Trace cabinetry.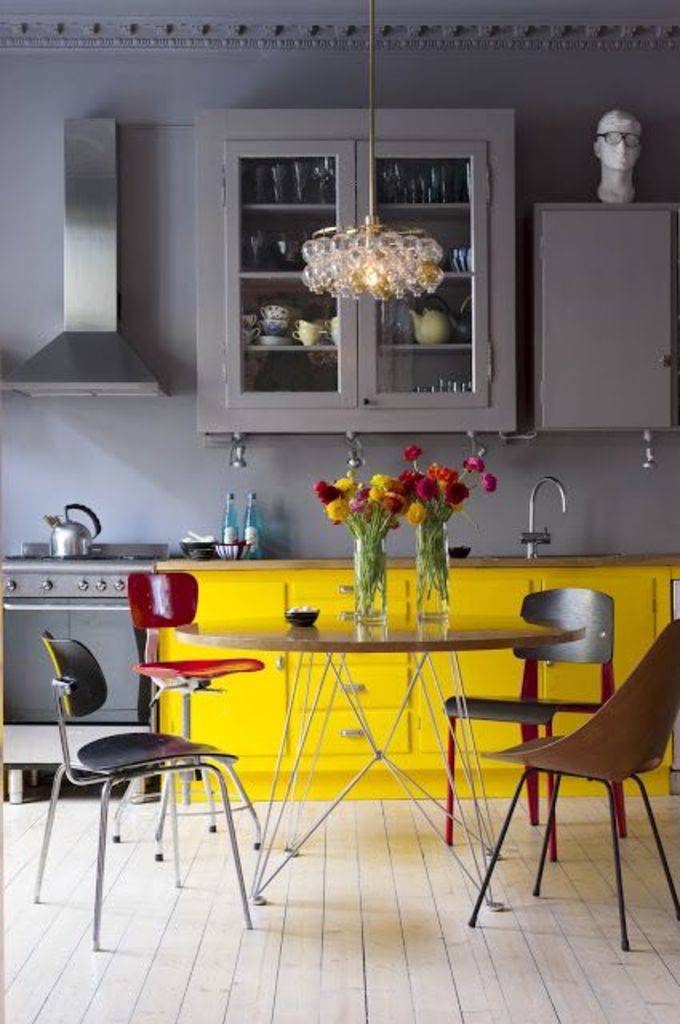
Traced to [187,106,515,443].
